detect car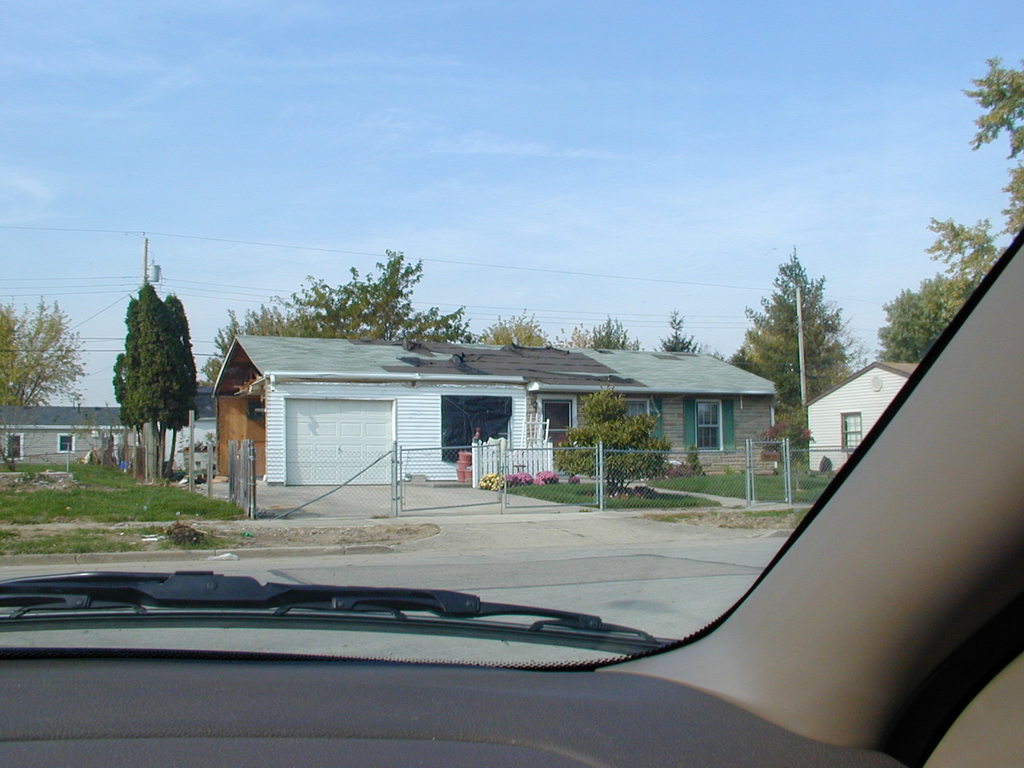
(x1=0, y1=0, x2=1023, y2=767)
